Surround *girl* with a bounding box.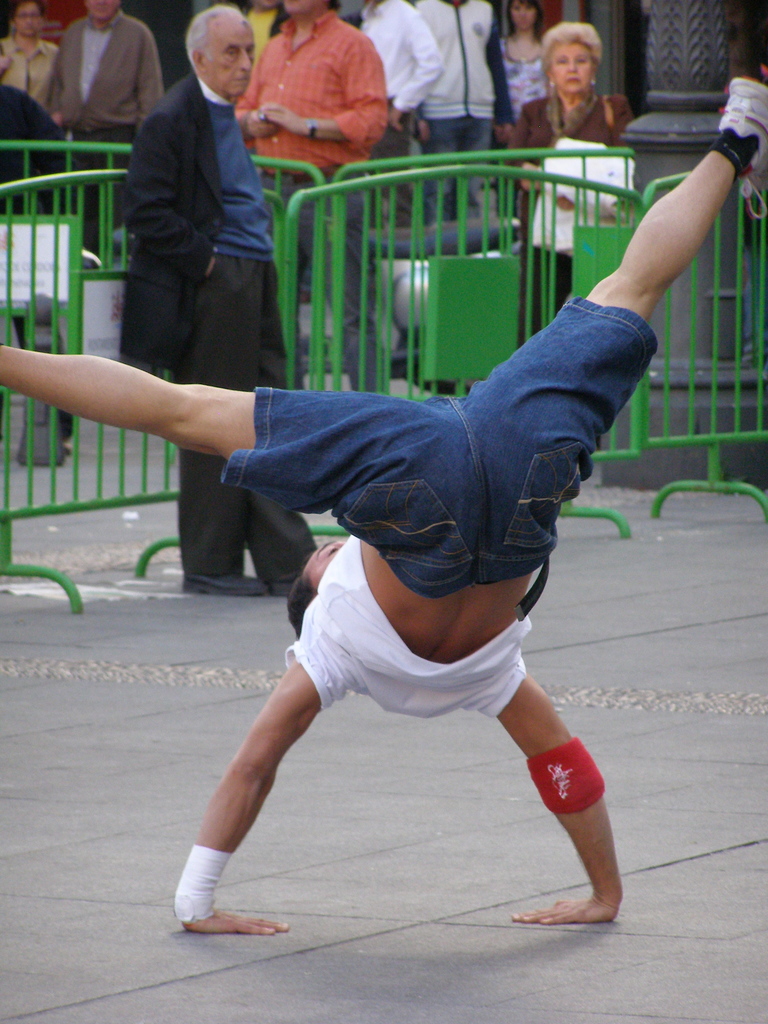
bbox=(501, 0, 554, 150).
